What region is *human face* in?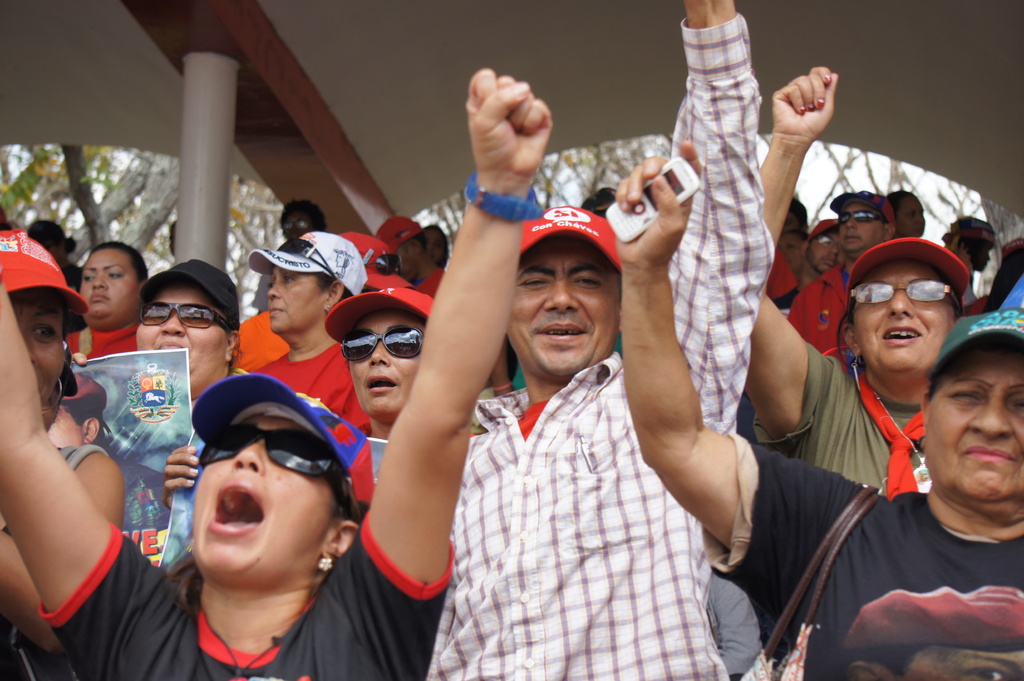
rect(76, 249, 136, 319).
